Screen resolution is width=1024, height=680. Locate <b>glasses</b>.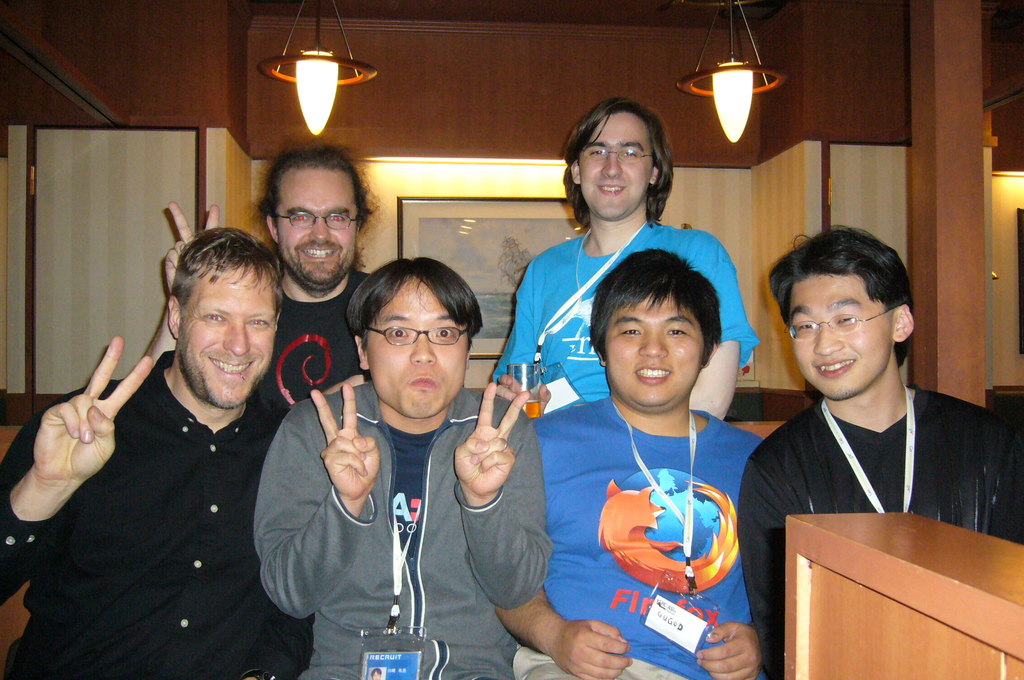
[left=785, top=304, right=893, bottom=343].
